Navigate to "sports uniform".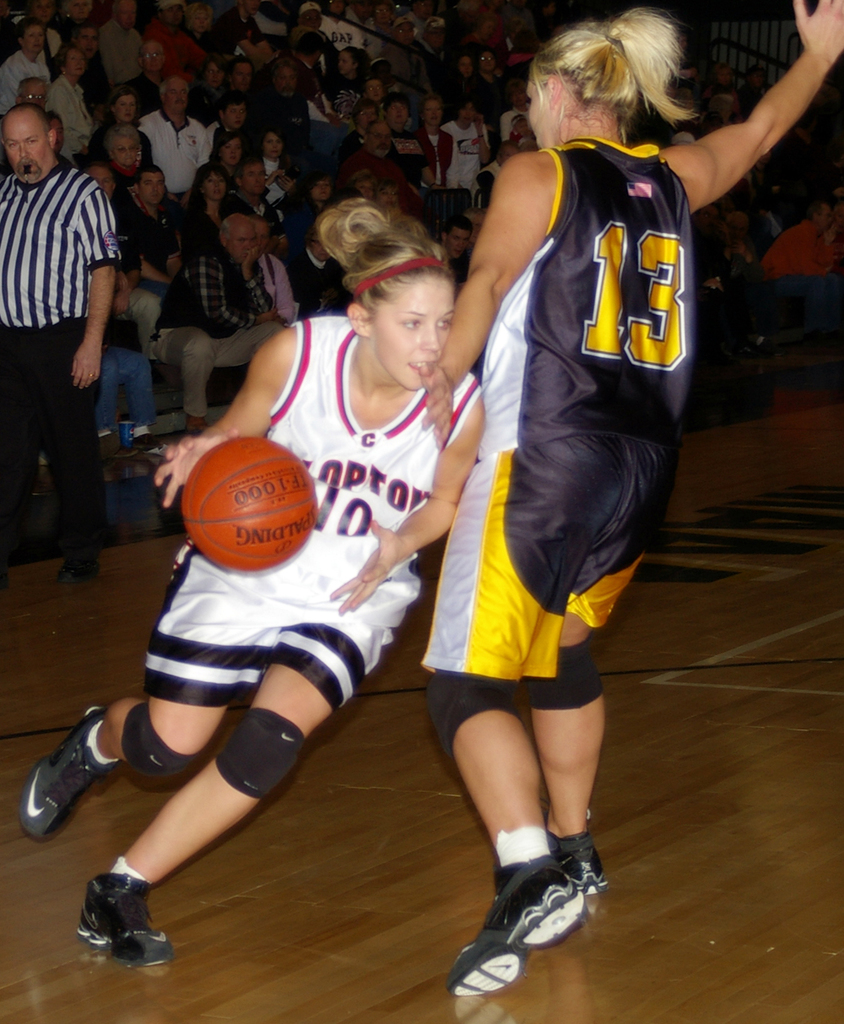
Navigation target: 116 190 187 274.
